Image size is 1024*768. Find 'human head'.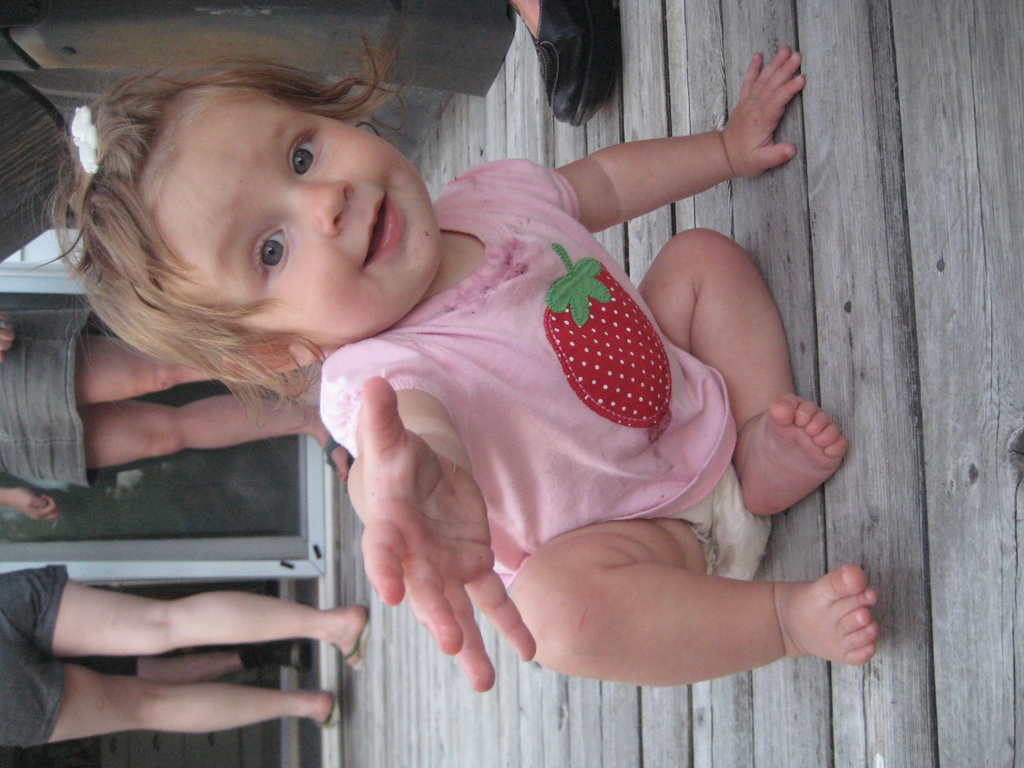
49 54 452 351.
